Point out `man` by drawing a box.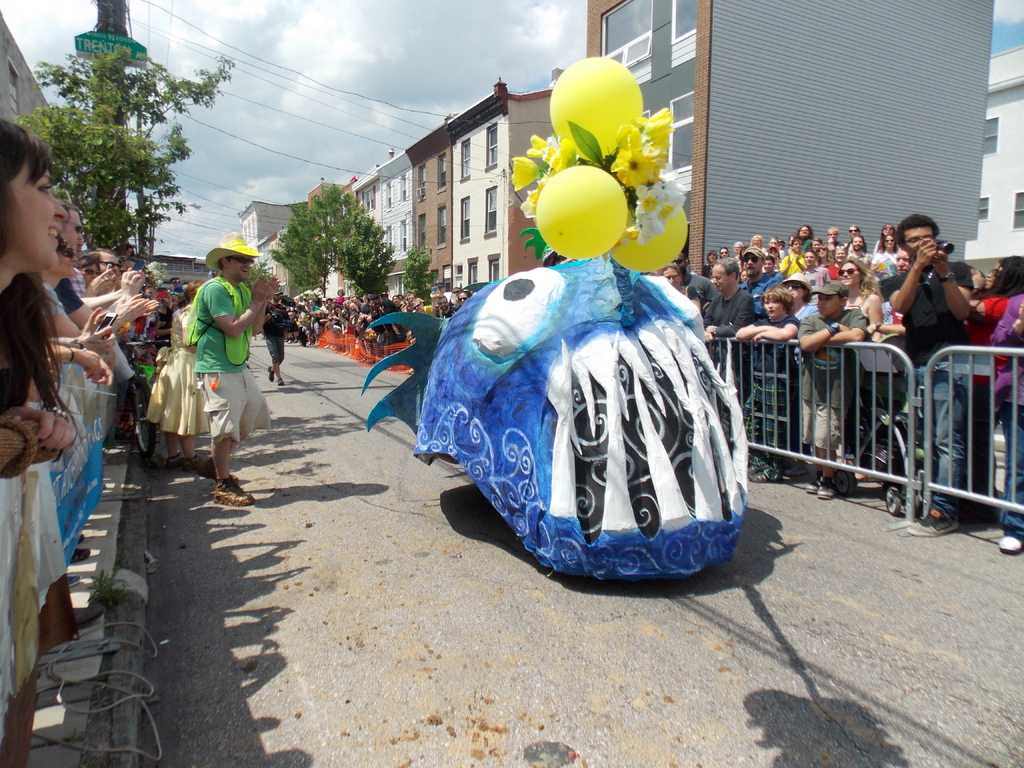
844 232 867 266.
